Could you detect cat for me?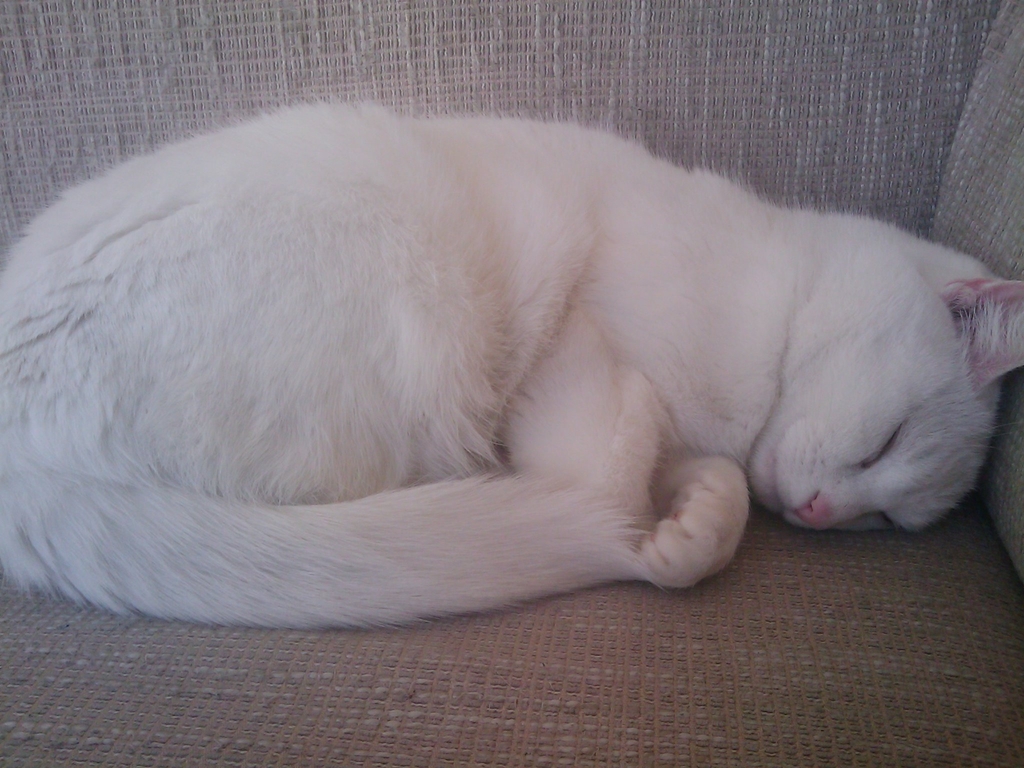
Detection result: 0 90 1023 633.
